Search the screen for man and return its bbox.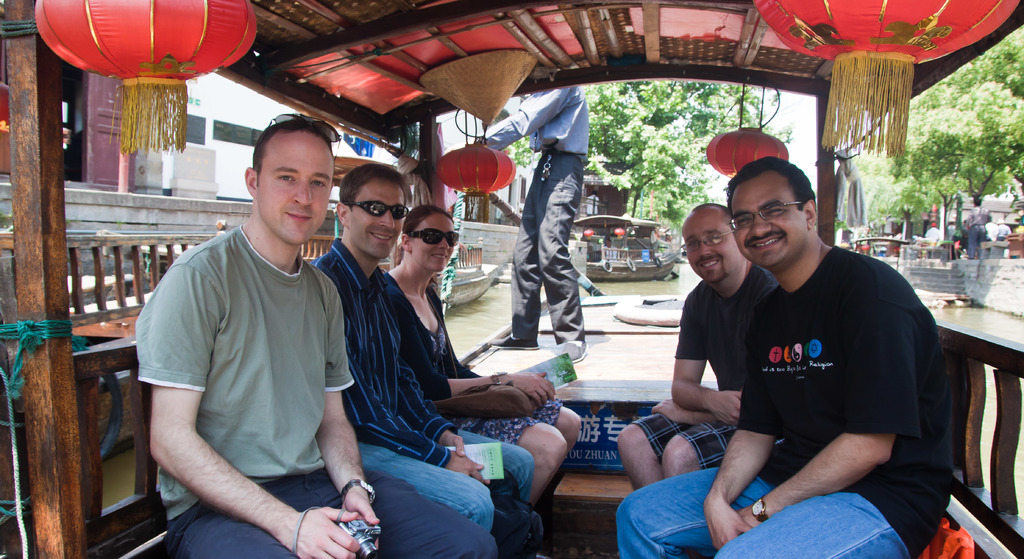
Found: 133:117:492:558.
